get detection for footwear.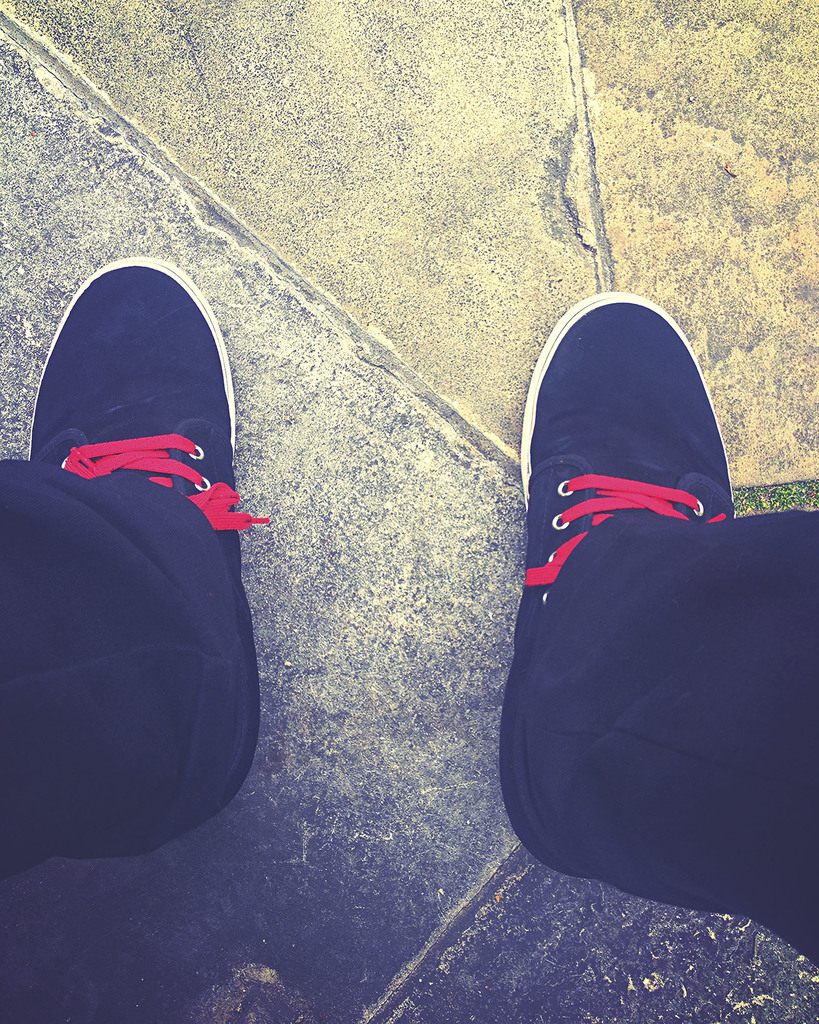
Detection: (502,287,802,963).
